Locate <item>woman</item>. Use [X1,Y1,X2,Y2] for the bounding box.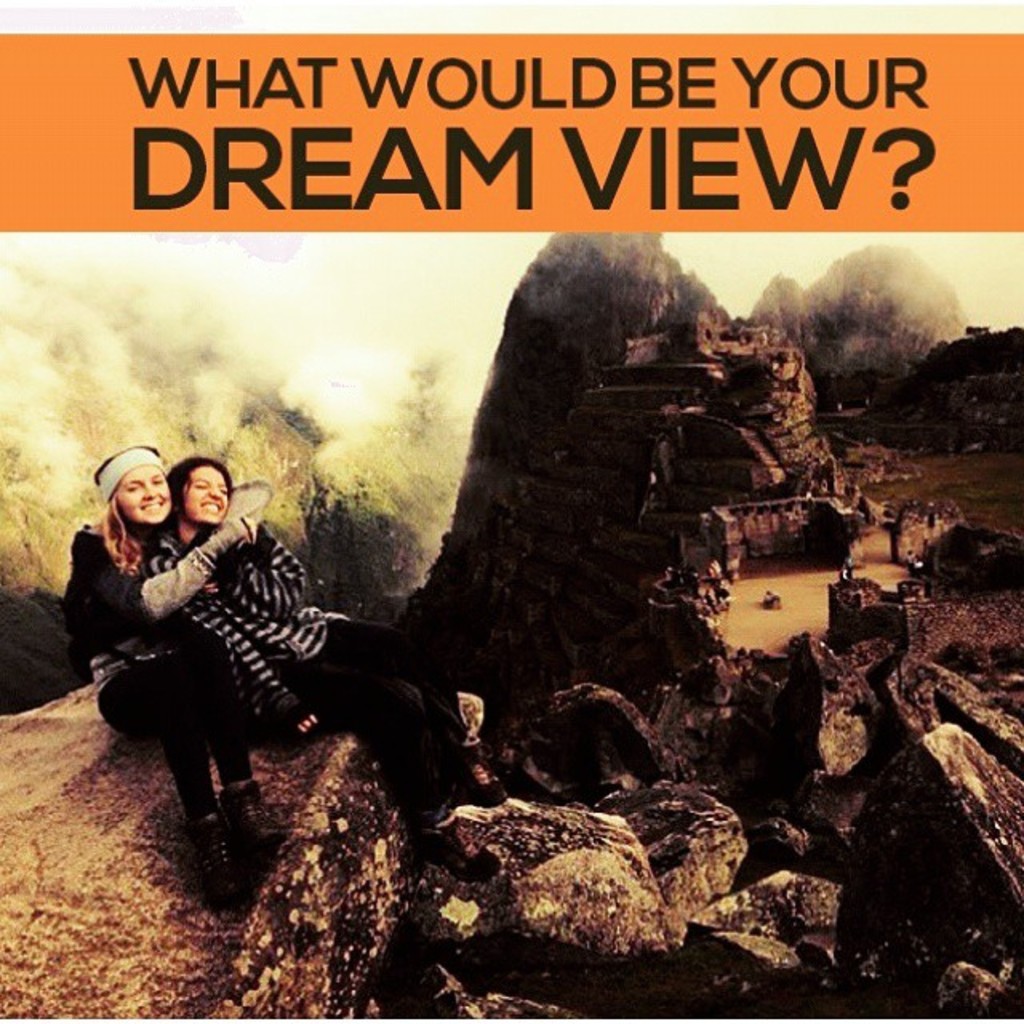
[58,442,267,885].
